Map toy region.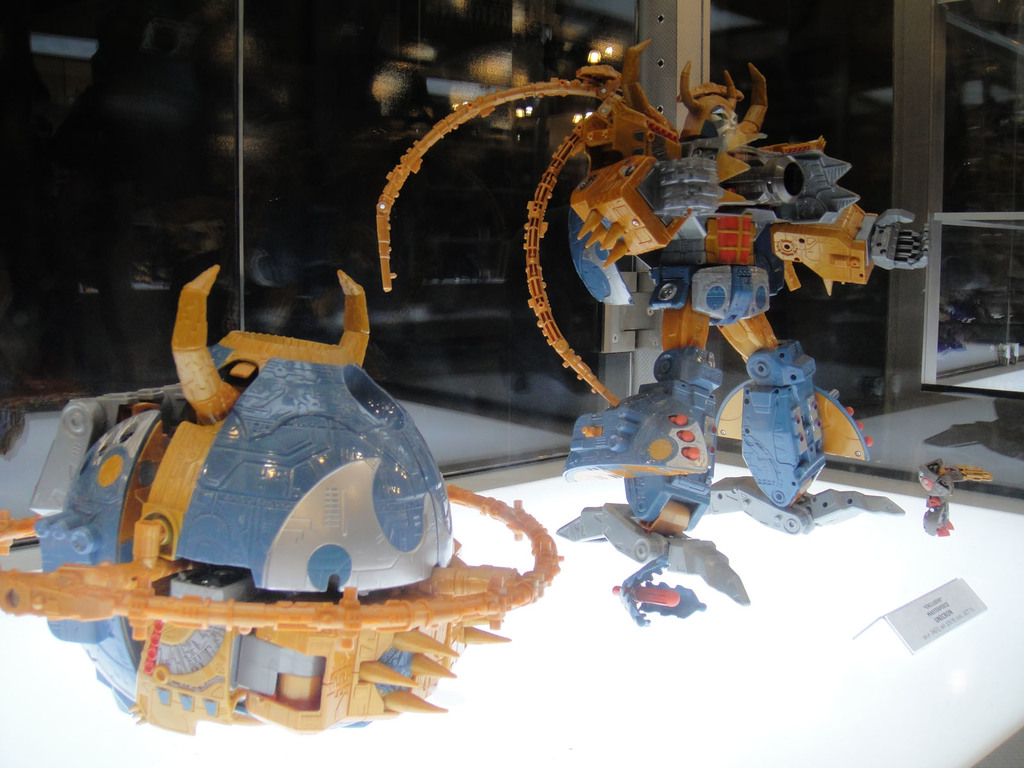
Mapped to region(918, 449, 999, 540).
